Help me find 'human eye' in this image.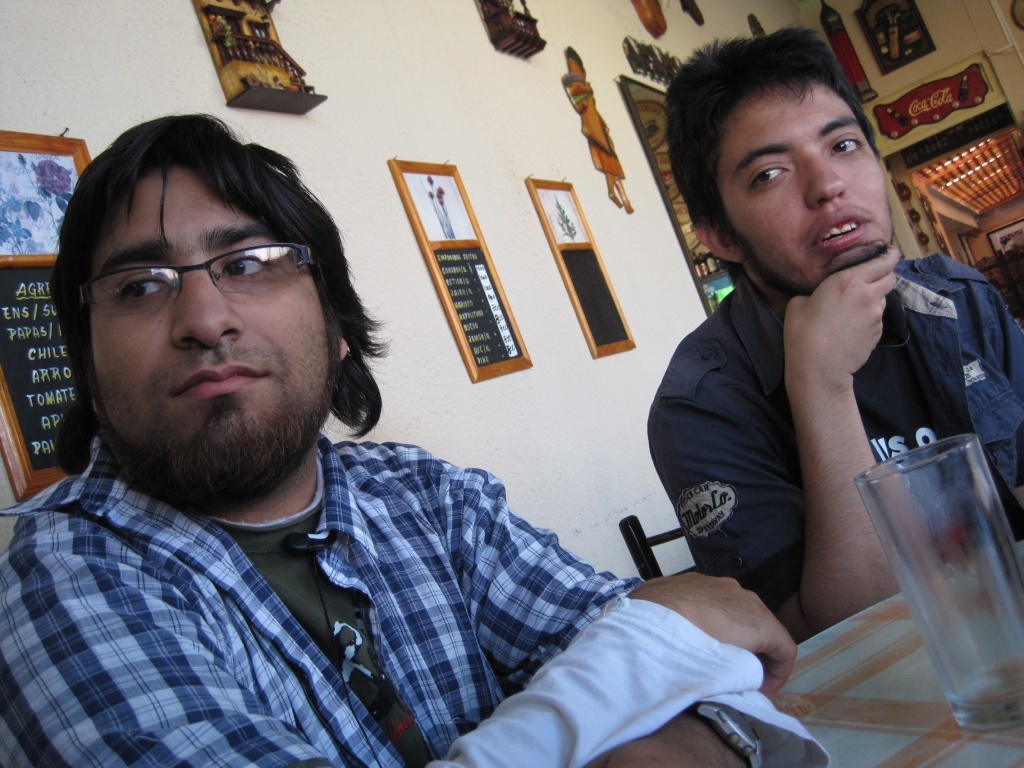
Found it: <region>750, 161, 789, 190</region>.
